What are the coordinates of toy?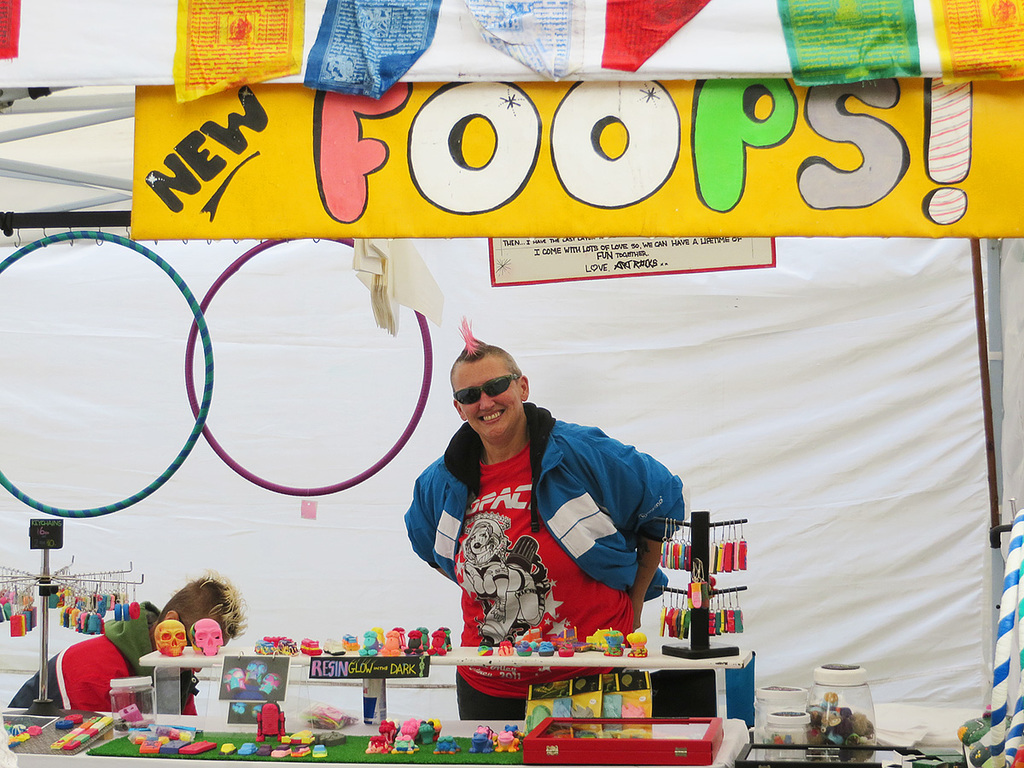
279, 726, 313, 743.
